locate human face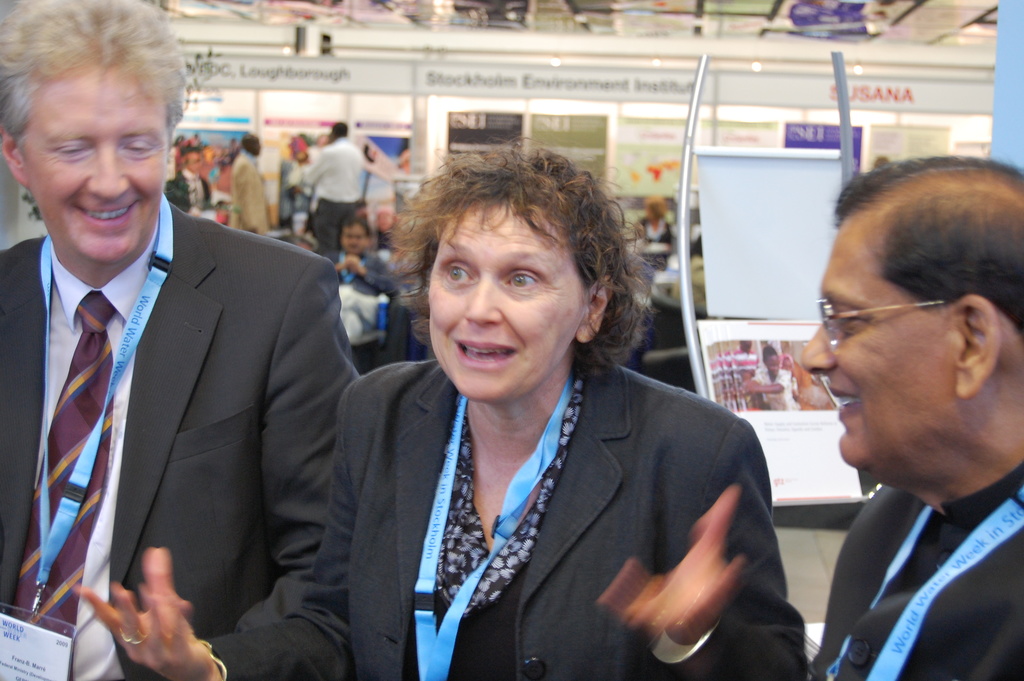
Rect(428, 195, 584, 399)
